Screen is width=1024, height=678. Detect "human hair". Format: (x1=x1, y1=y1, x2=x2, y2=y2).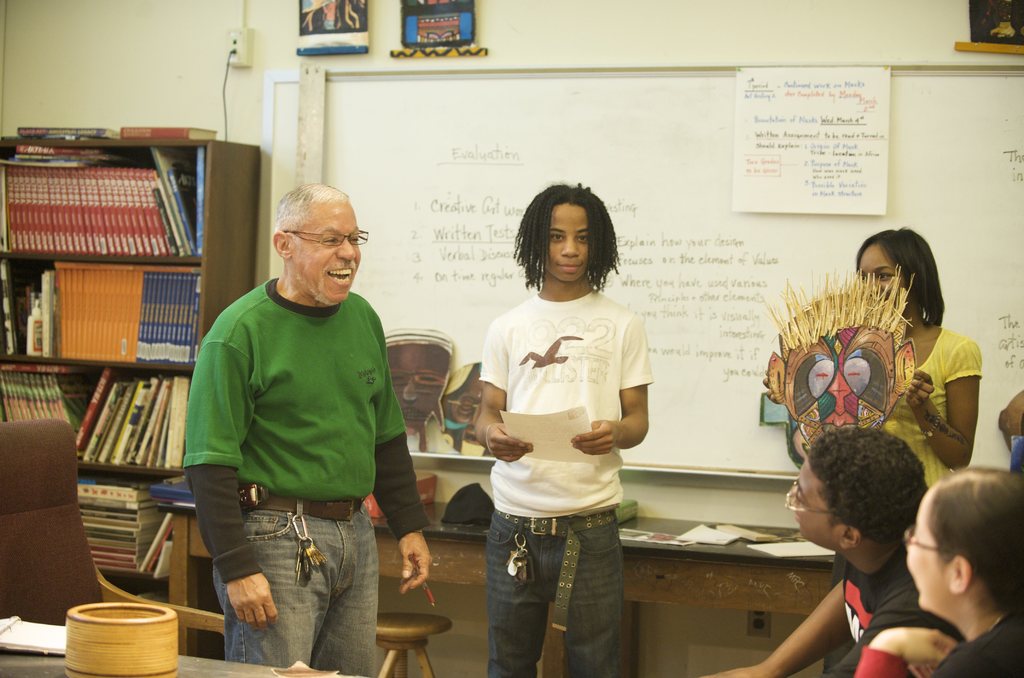
(x1=273, y1=183, x2=353, y2=250).
